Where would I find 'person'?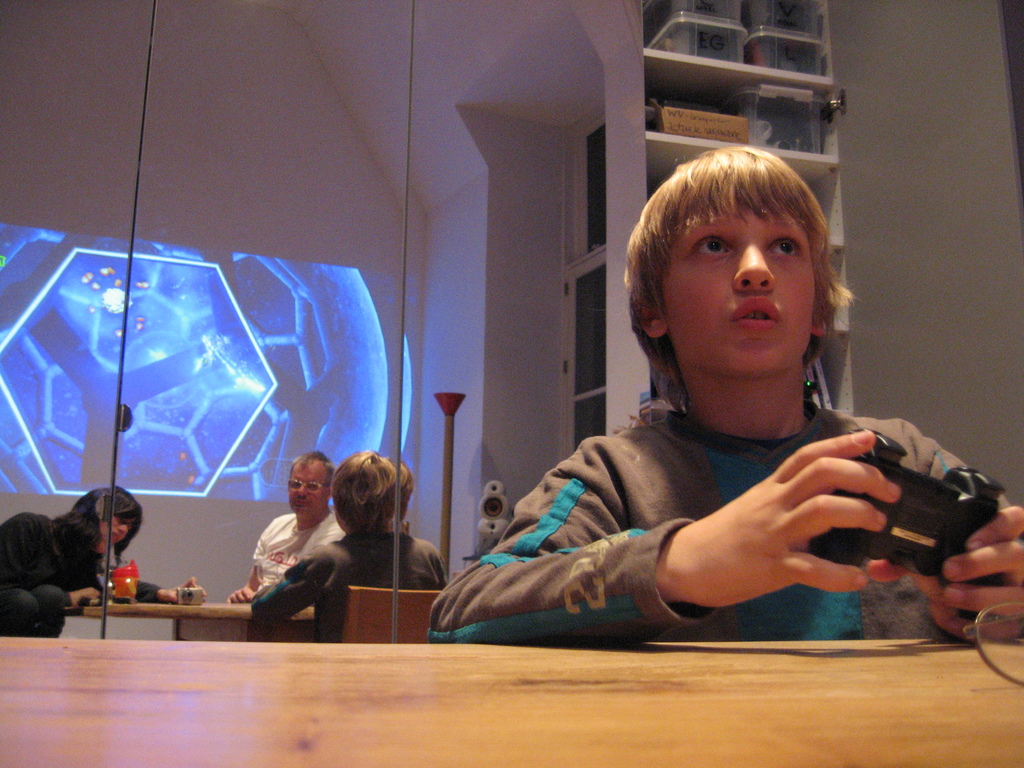
At [x1=424, y1=144, x2=1023, y2=641].
